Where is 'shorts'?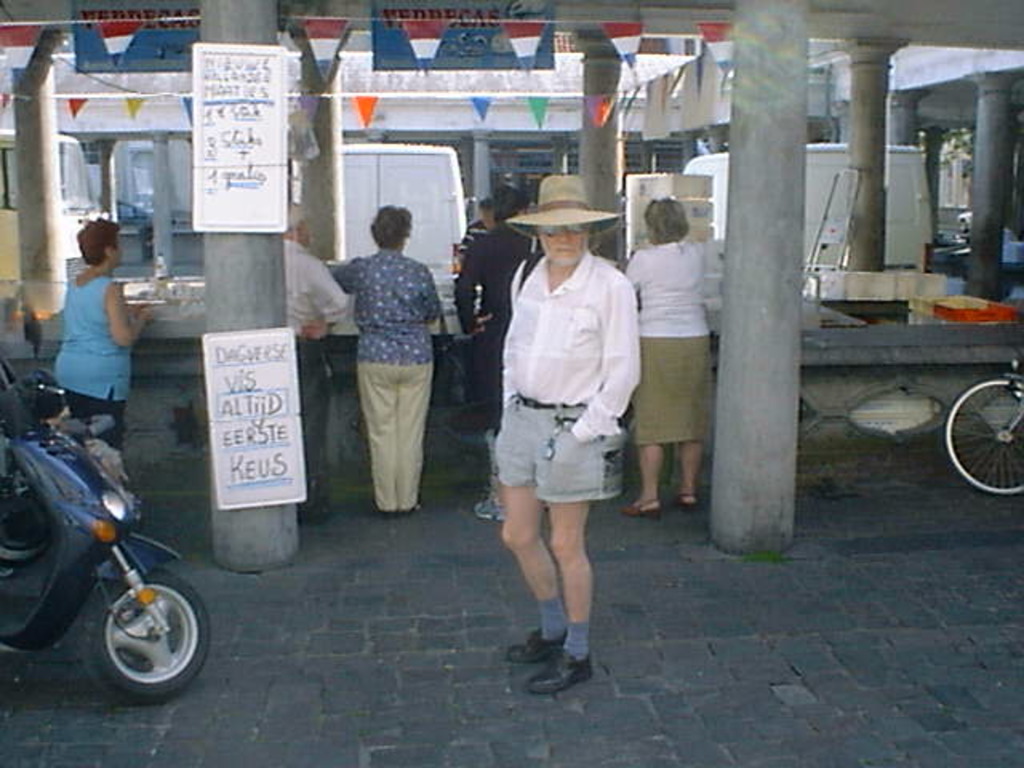
BBox(470, 390, 634, 518).
